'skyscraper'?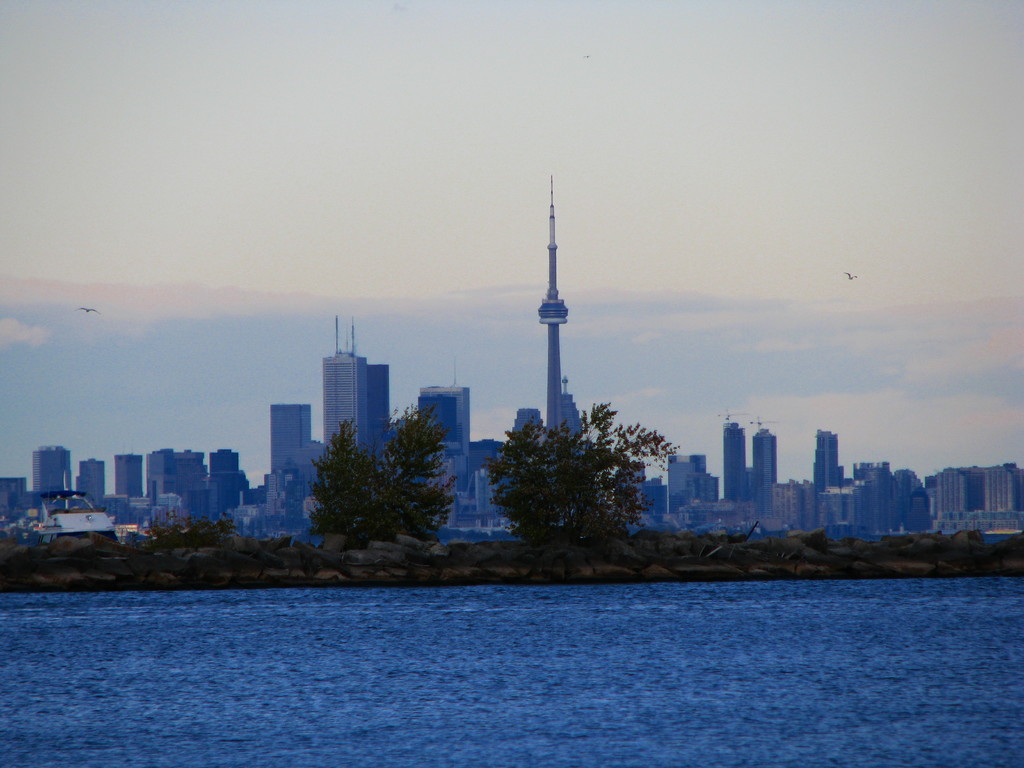
(x1=358, y1=365, x2=396, y2=488)
